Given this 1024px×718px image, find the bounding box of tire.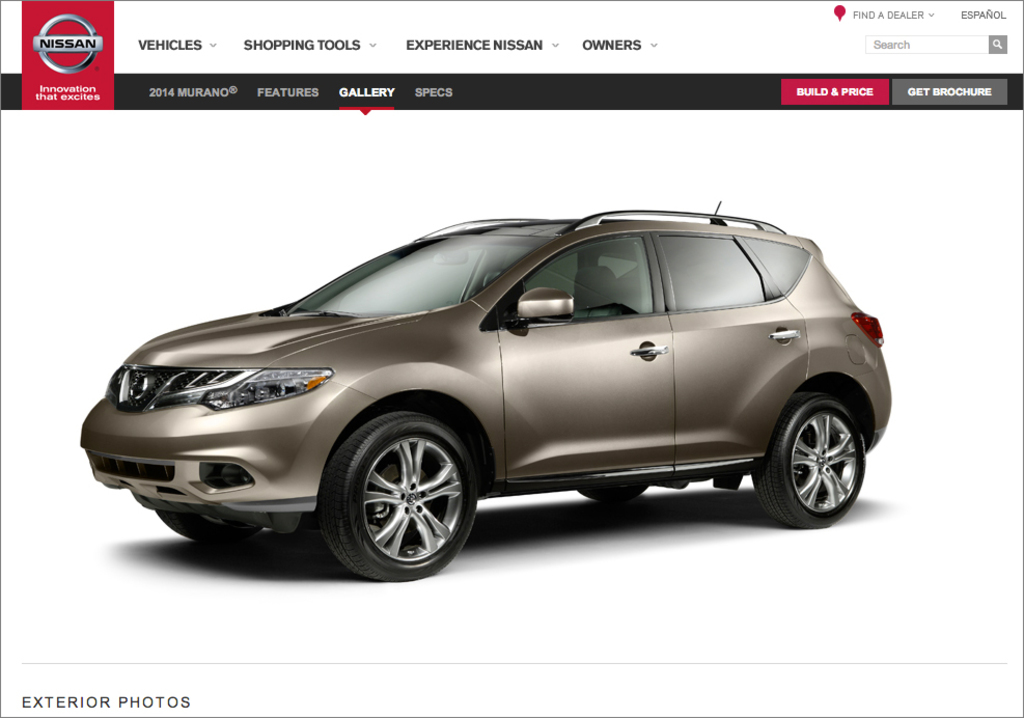
(x1=578, y1=485, x2=644, y2=503).
